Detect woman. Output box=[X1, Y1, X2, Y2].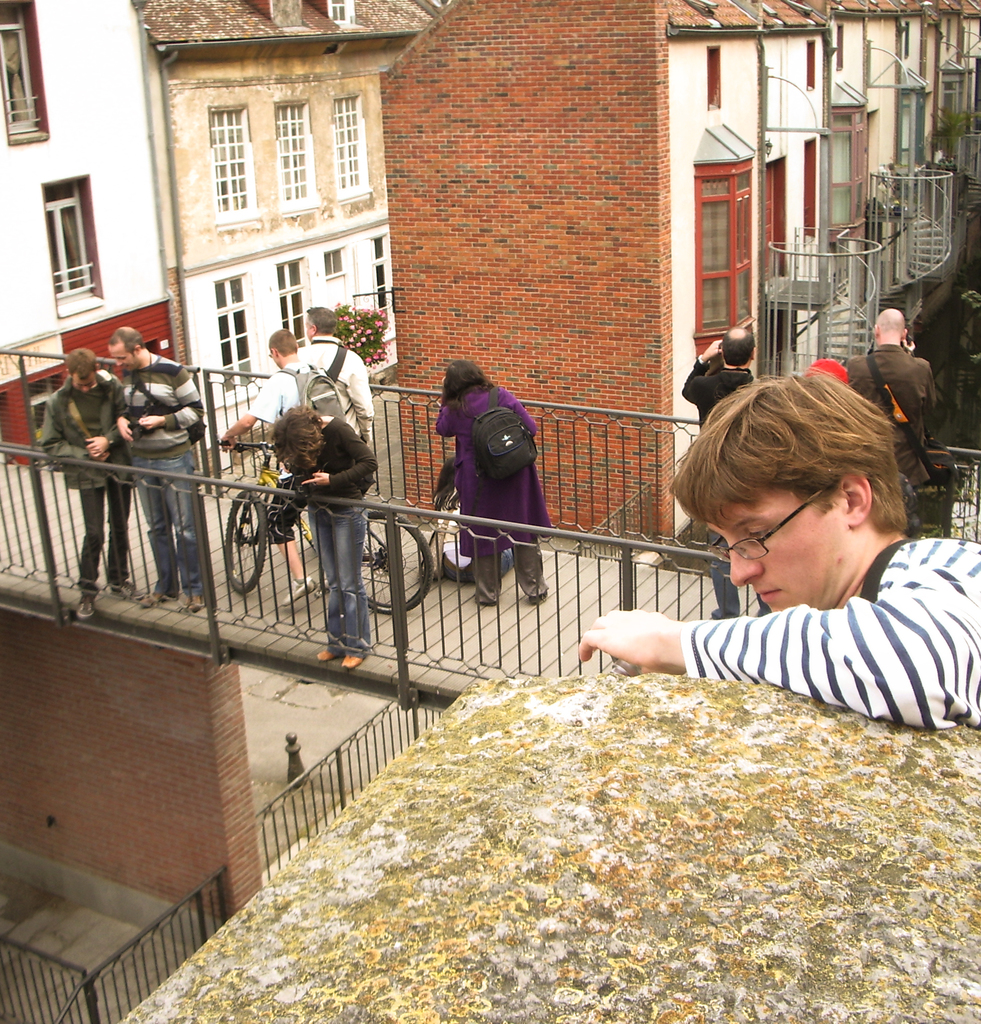
box=[418, 453, 514, 582].
